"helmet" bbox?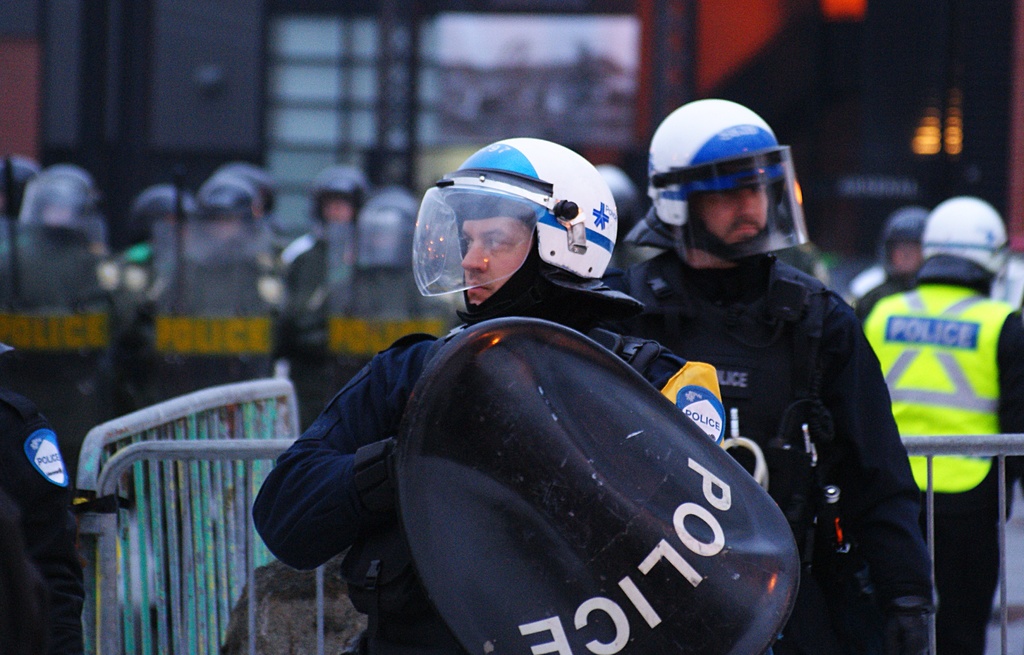
region(228, 168, 278, 219)
